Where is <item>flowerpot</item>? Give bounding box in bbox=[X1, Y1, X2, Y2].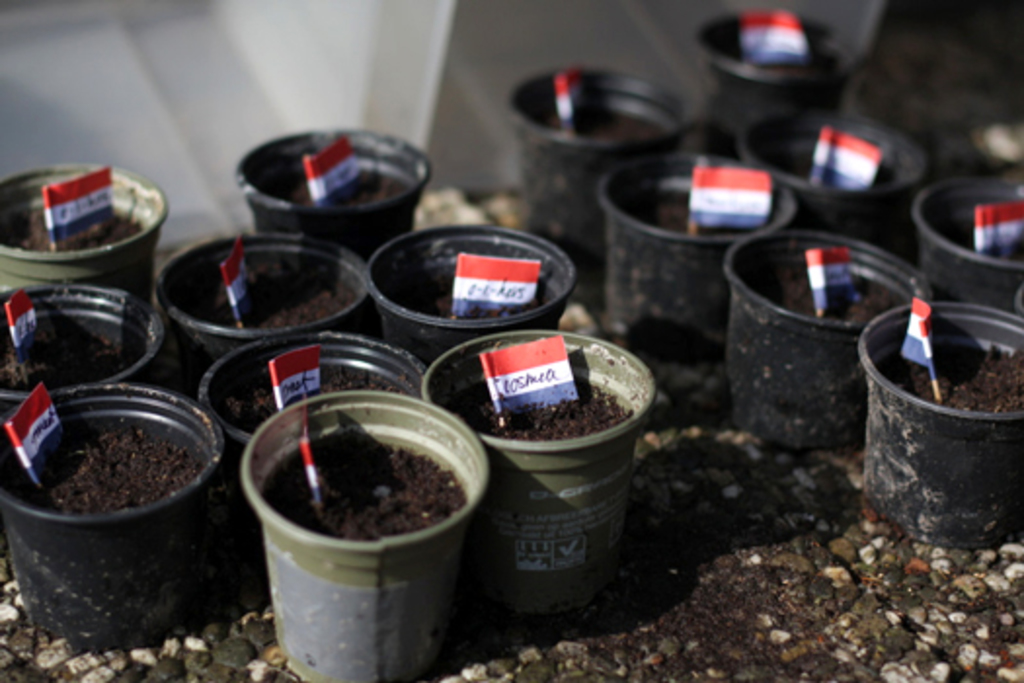
bbox=[722, 230, 921, 441].
